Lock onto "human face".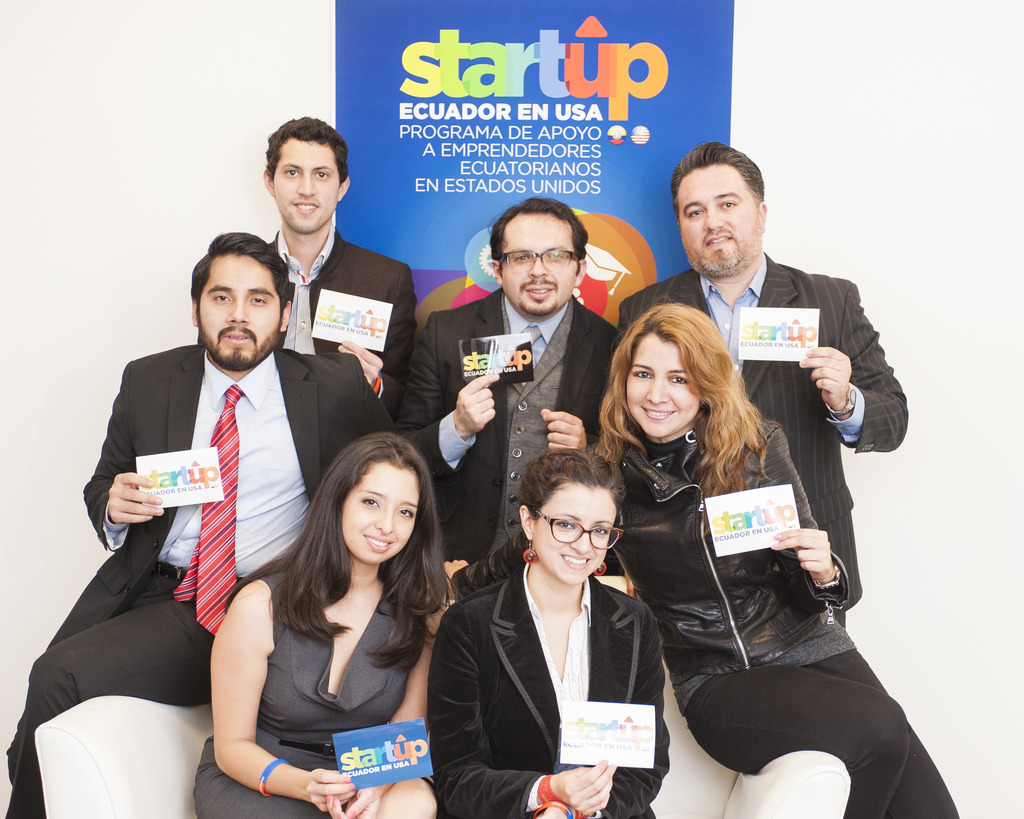
Locked: [272, 136, 341, 234].
